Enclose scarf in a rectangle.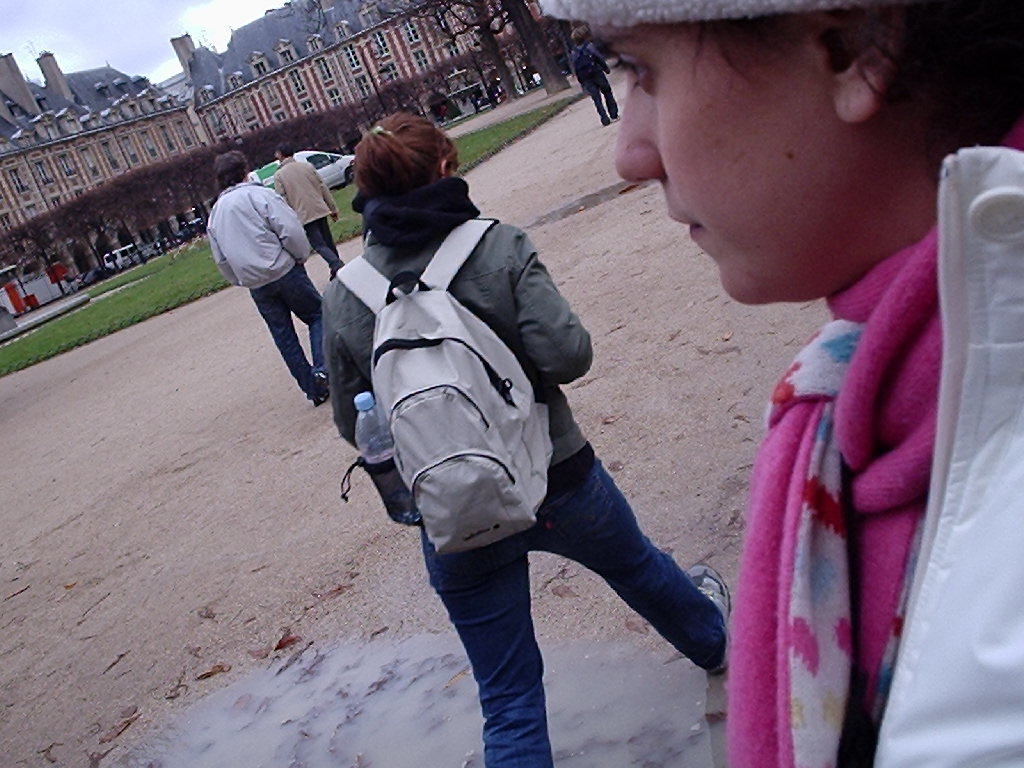
l=719, t=222, r=936, b=767.
